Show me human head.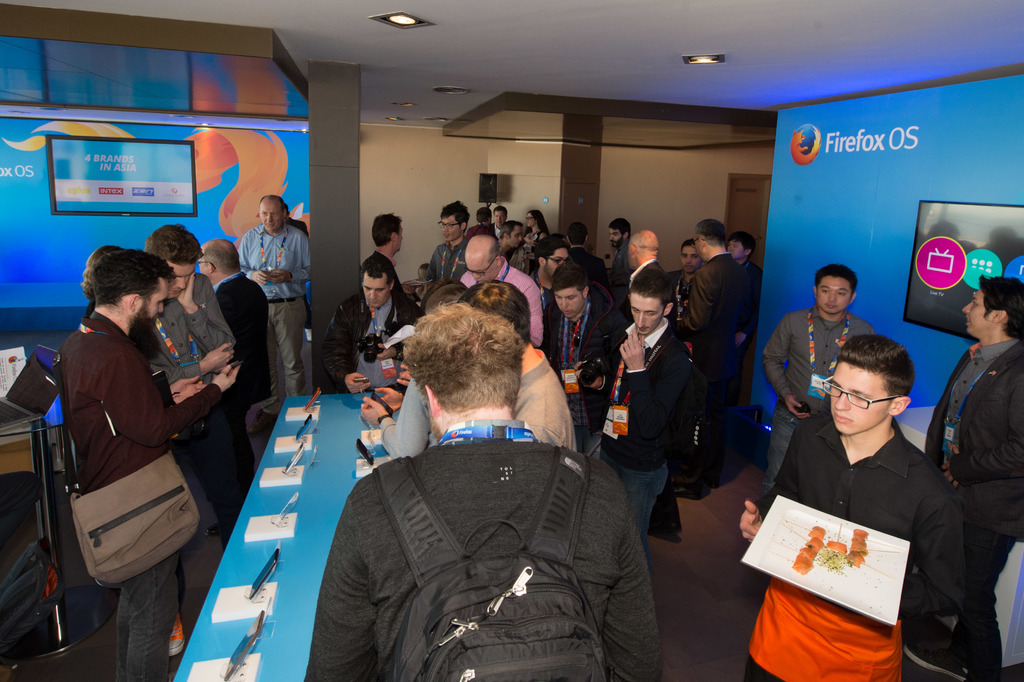
human head is here: 280 203 295 222.
